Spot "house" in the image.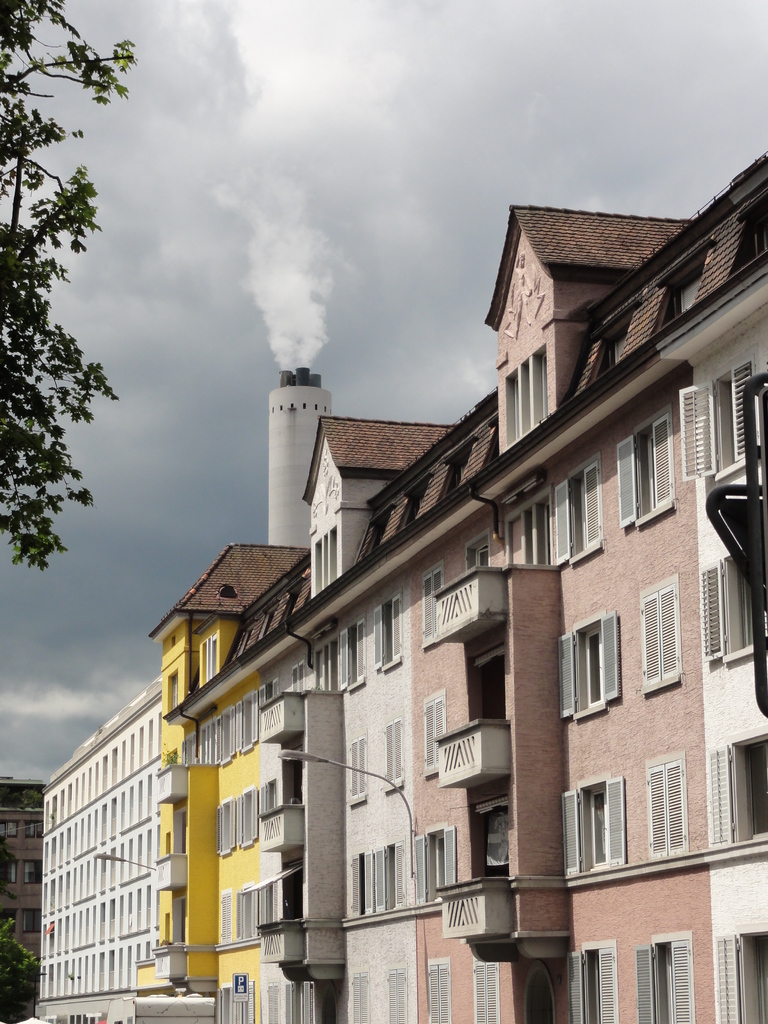
"house" found at <region>36, 671, 159, 1023</region>.
